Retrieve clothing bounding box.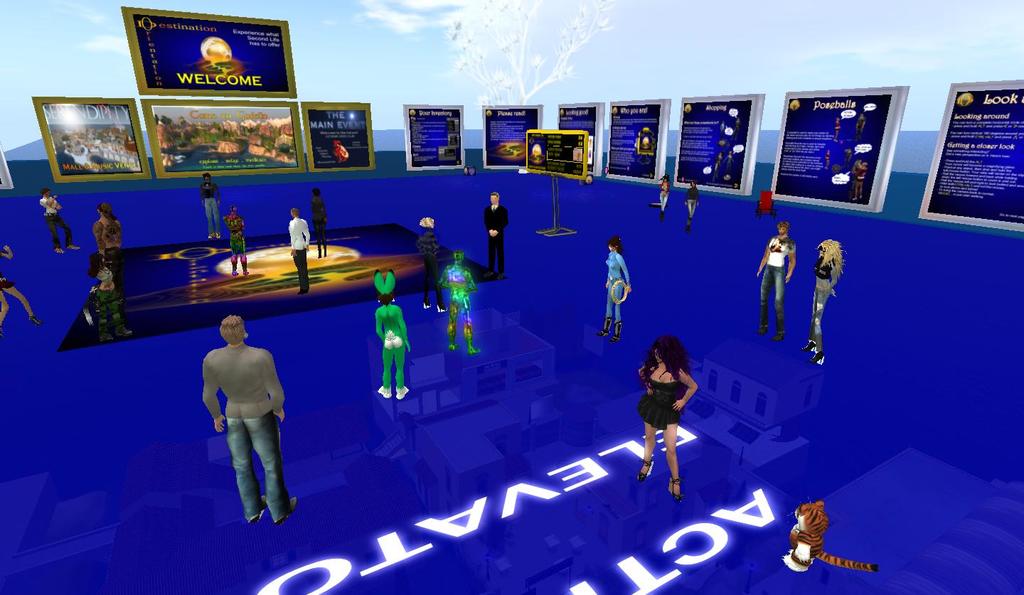
Bounding box: (left=602, top=250, right=628, bottom=320).
